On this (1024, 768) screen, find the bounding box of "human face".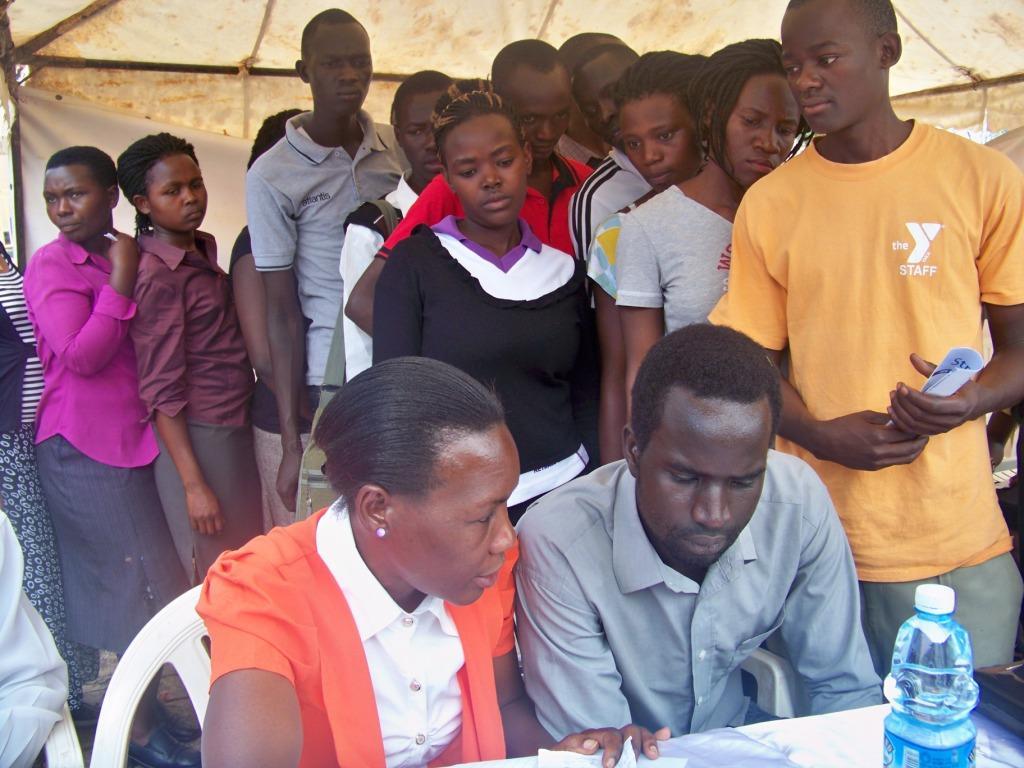
Bounding box: 782 0 884 129.
